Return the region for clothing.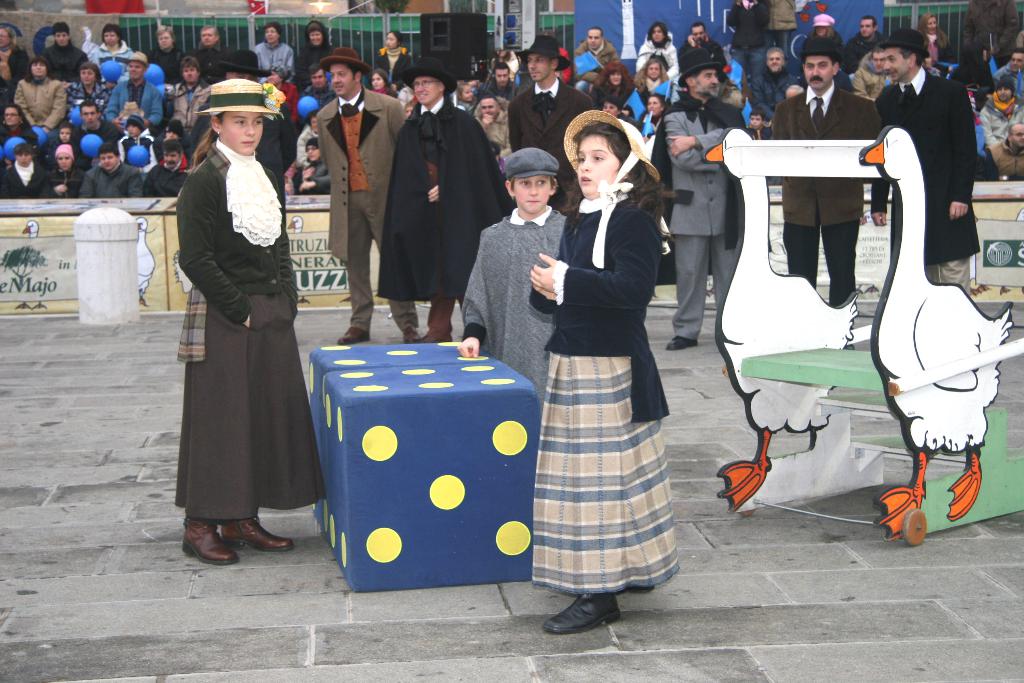
box=[373, 46, 412, 84].
